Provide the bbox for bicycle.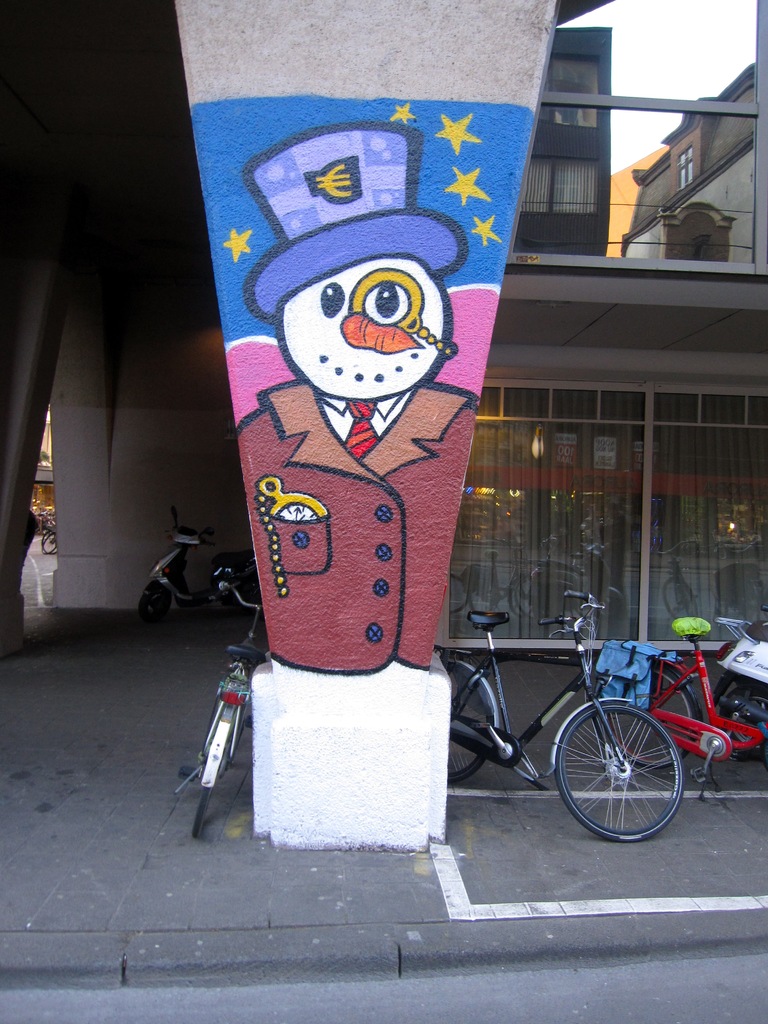
rect(431, 612, 685, 842).
